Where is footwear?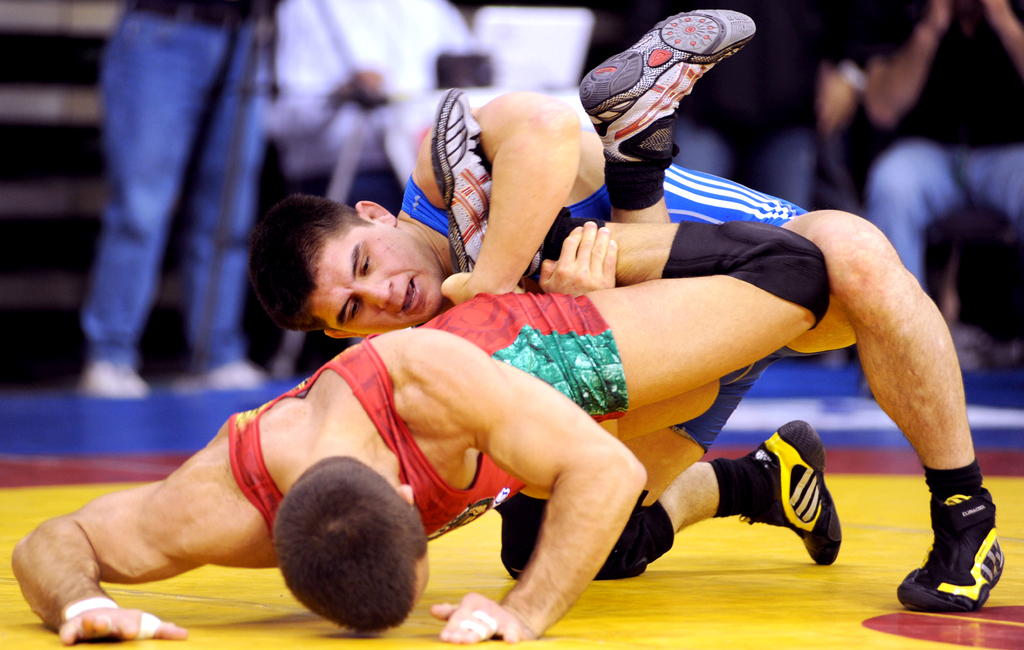
bbox(578, 6, 757, 169).
